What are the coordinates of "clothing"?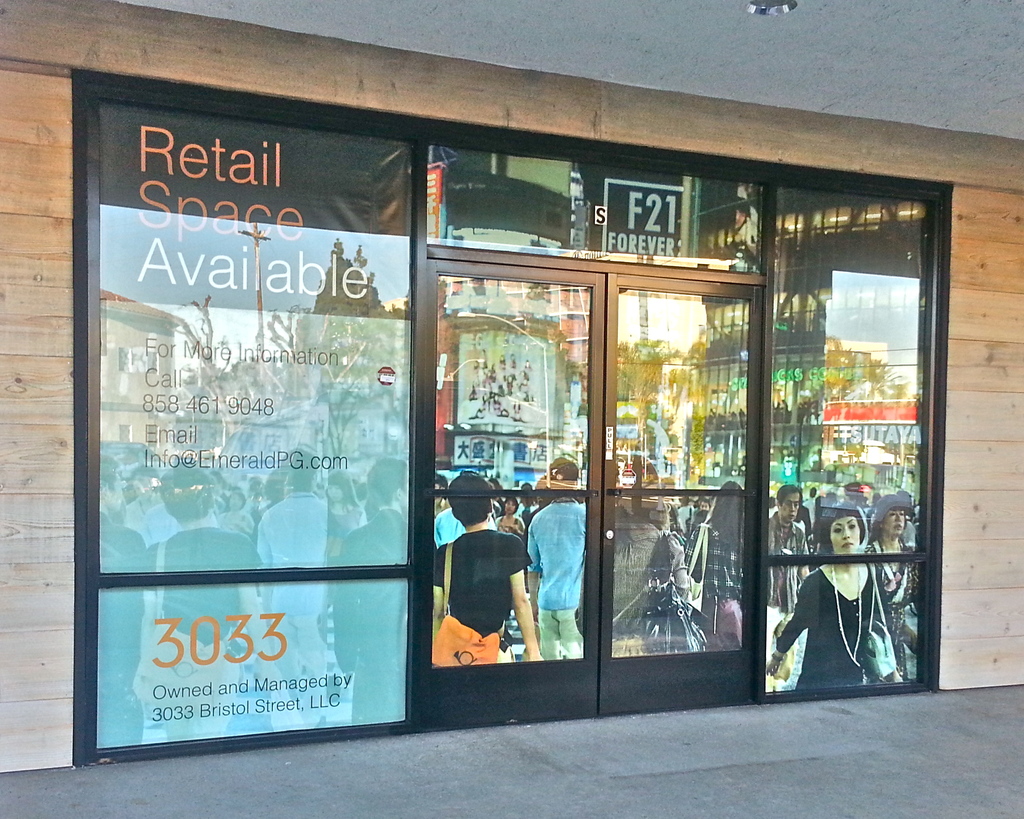
region(420, 532, 533, 669).
